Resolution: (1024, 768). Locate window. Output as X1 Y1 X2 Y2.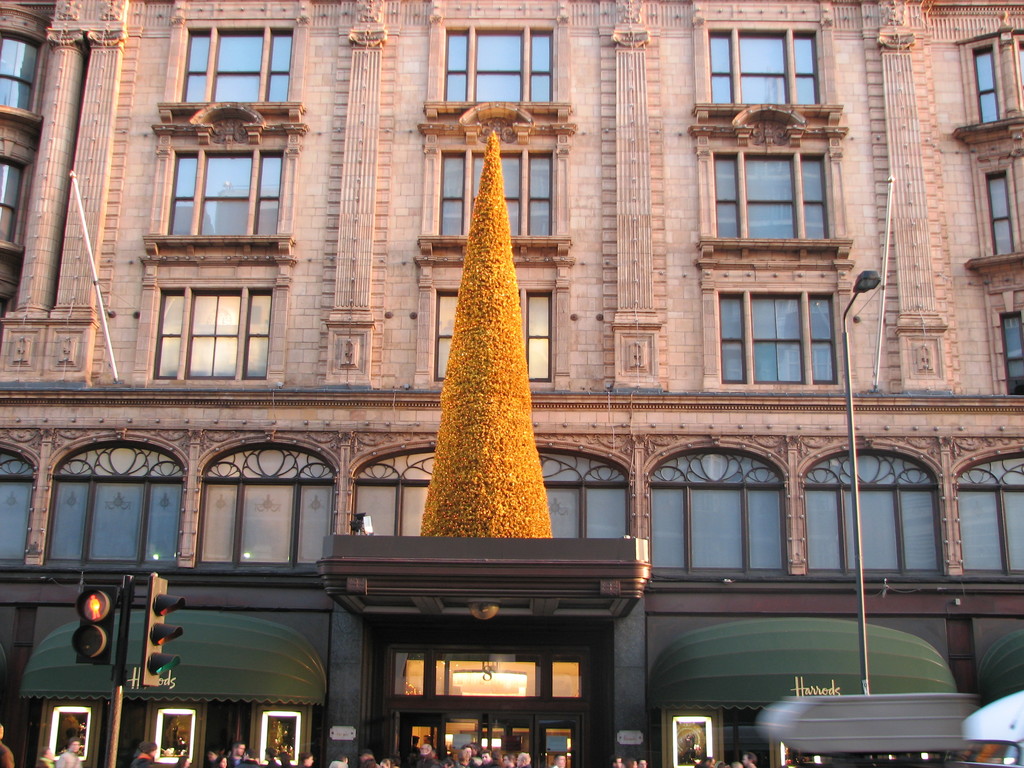
43 431 188 594.
